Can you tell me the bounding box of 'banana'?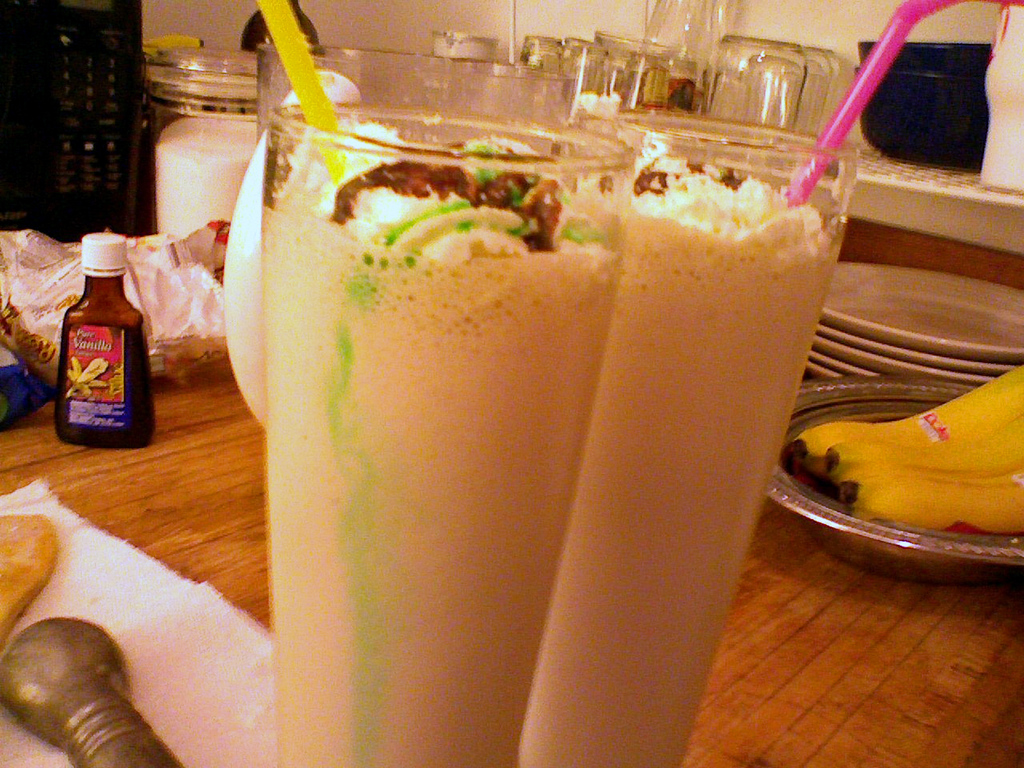
[left=826, top=416, right=1023, bottom=478].
